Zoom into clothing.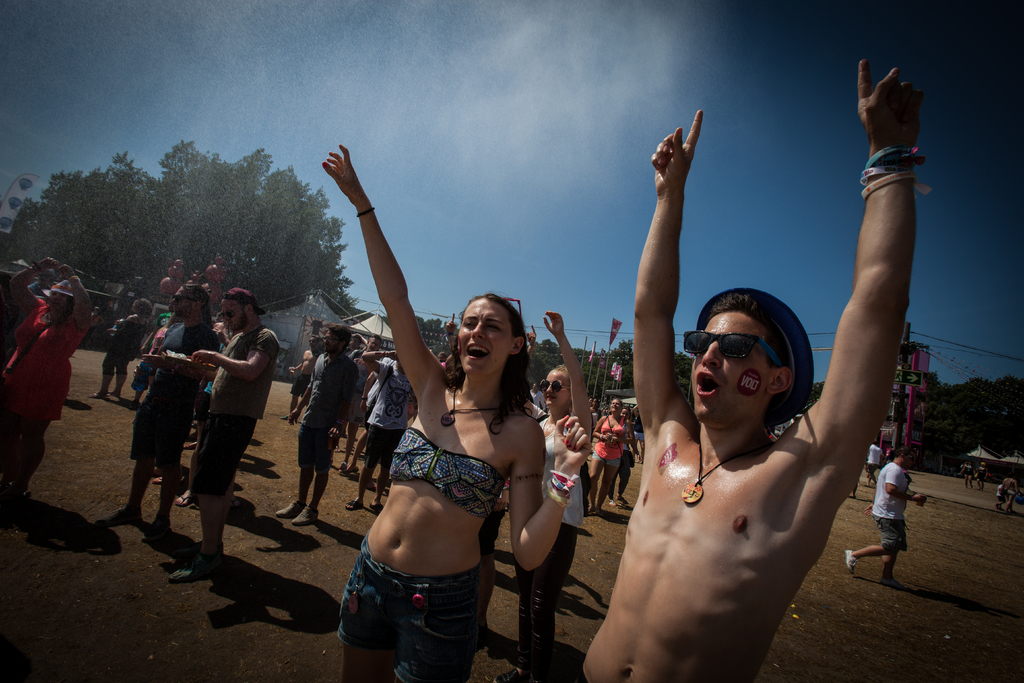
Zoom target: x1=519 y1=539 x2=576 y2=667.
